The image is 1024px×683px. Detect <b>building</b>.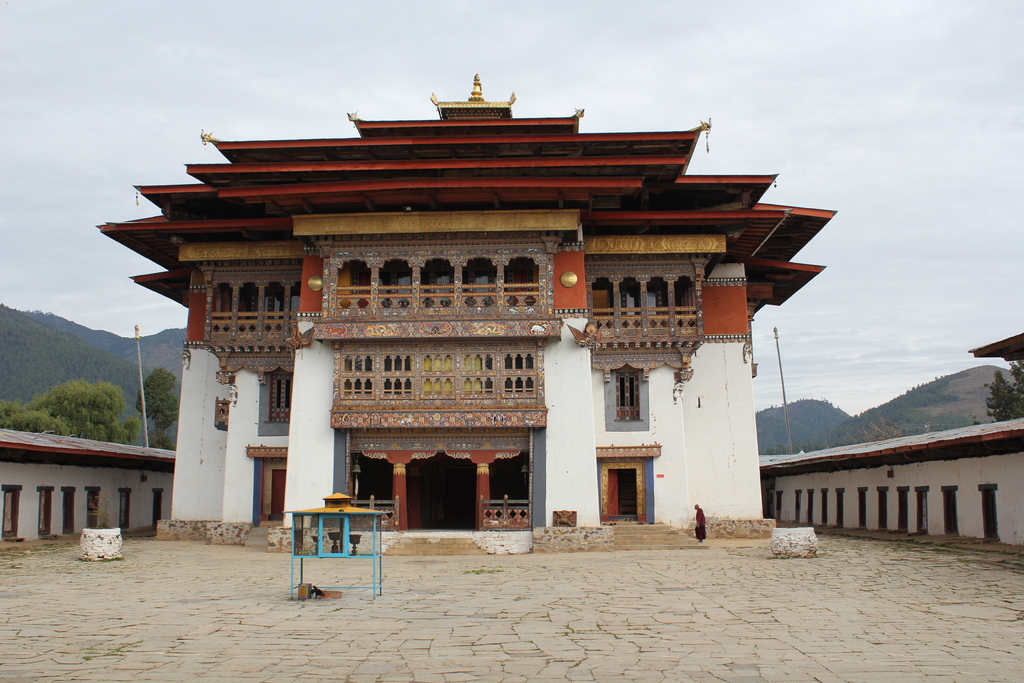
Detection: bbox=(758, 420, 1023, 552).
